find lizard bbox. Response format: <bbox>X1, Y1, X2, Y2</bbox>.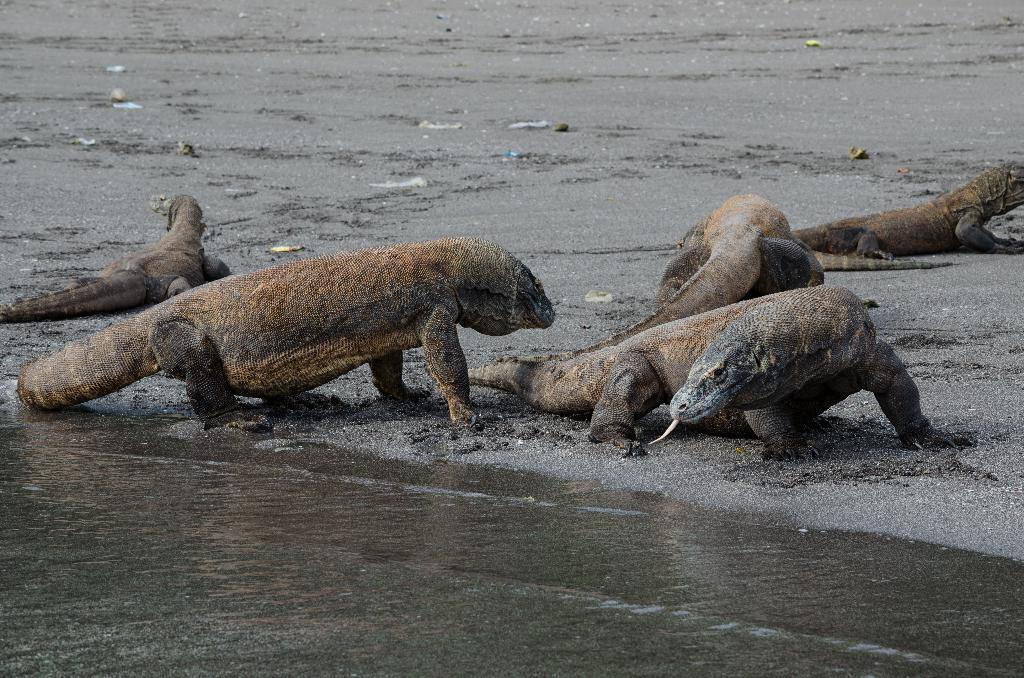
<bbox>0, 192, 233, 314</bbox>.
